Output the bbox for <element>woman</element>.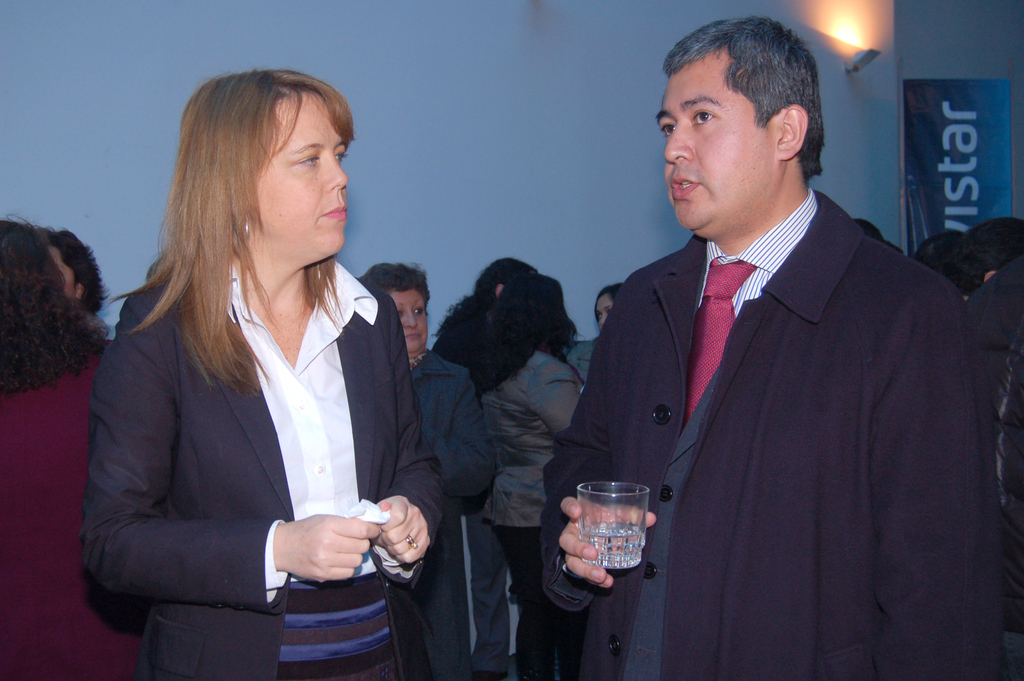
left=435, top=250, right=585, bottom=680.
